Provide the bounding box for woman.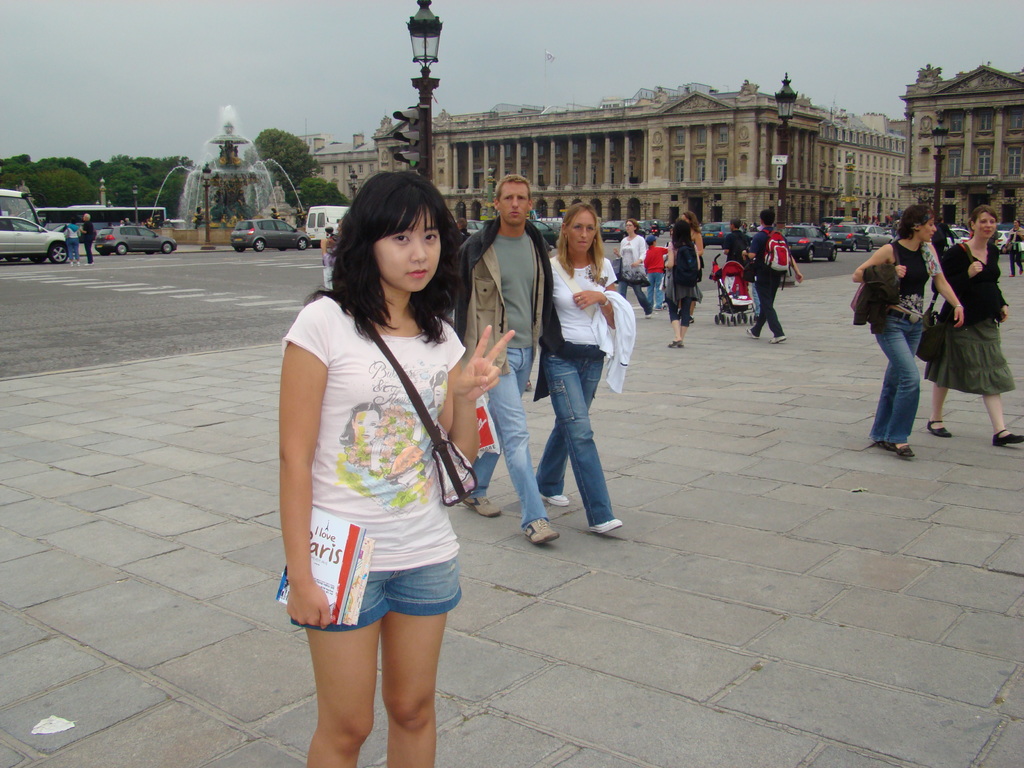
{"x1": 844, "y1": 204, "x2": 968, "y2": 463}.
